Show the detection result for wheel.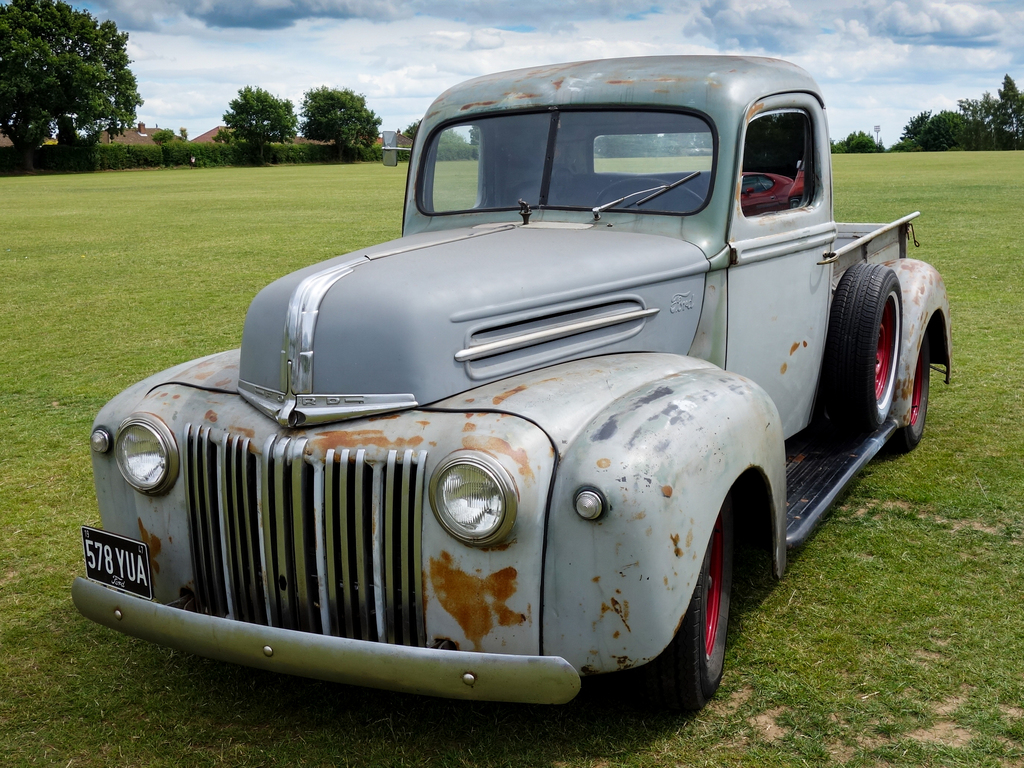
bbox=(594, 176, 703, 204).
